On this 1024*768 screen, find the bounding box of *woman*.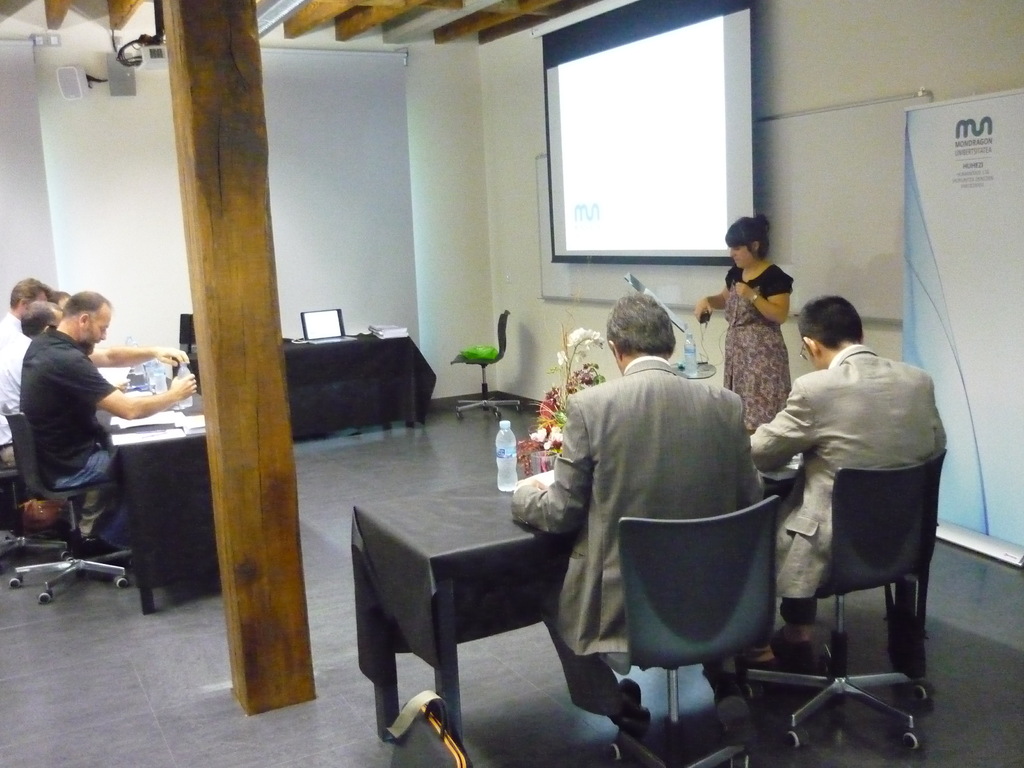
Bounding box: (706, 214, 810, 442).
